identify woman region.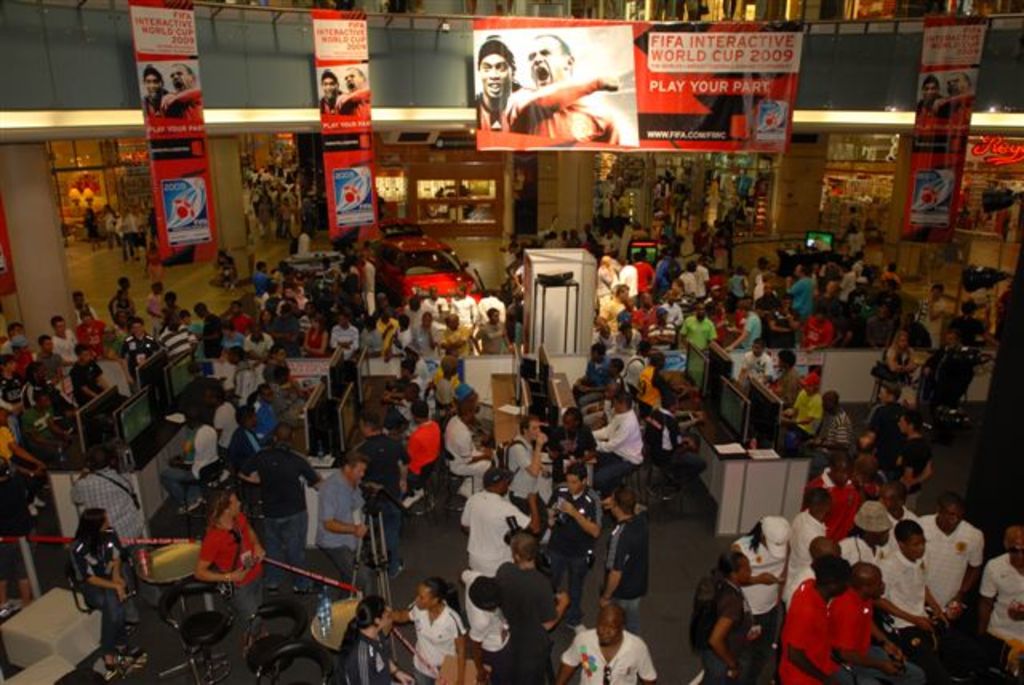
Region: box(66, 501, 123, 669).
